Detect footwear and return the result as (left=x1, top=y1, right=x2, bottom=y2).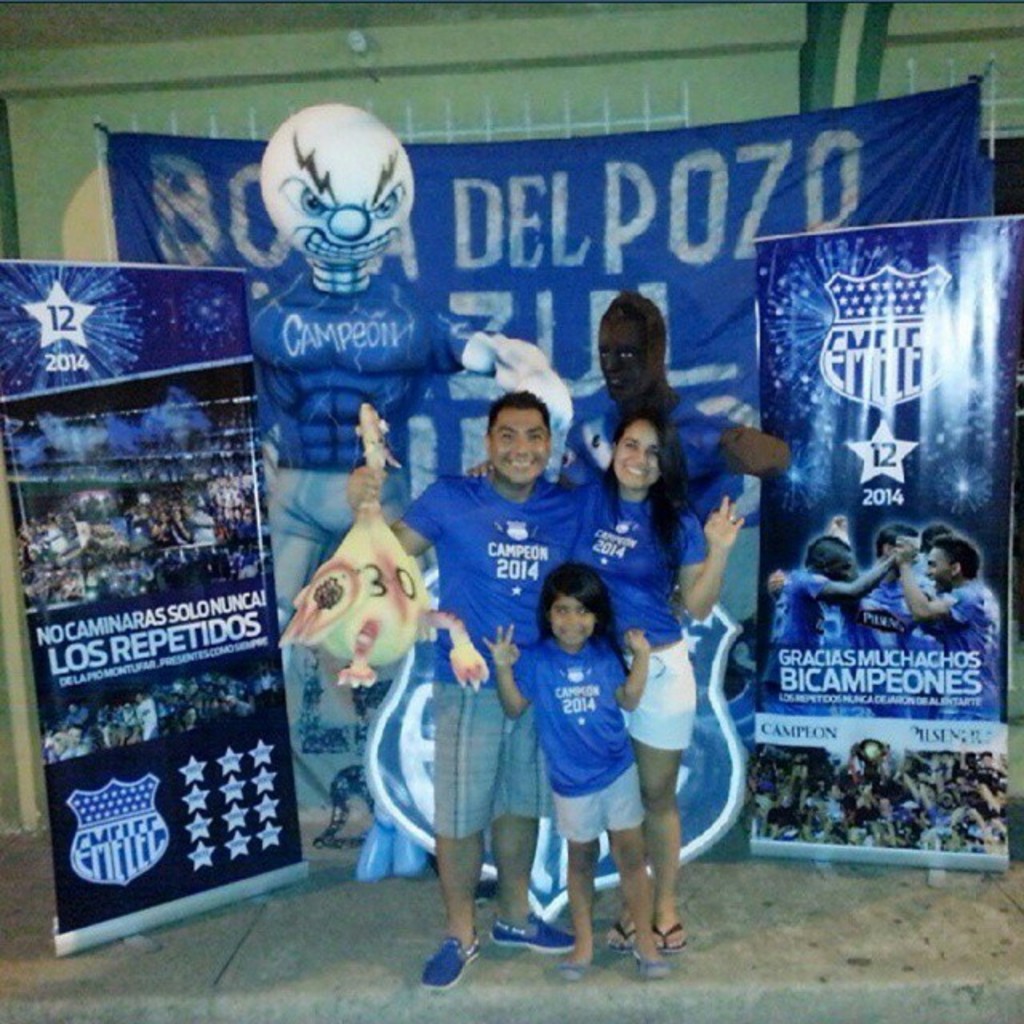
(left=418, top=933, right=482, bottom=990).
